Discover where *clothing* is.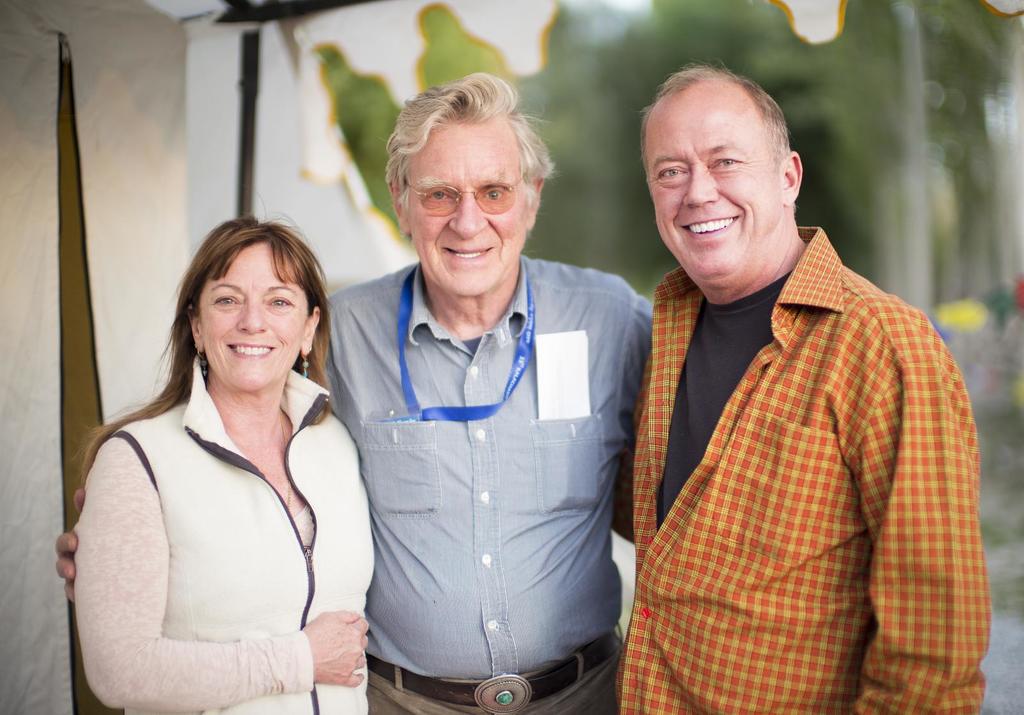
Discovered at (623,222,1014,714).
